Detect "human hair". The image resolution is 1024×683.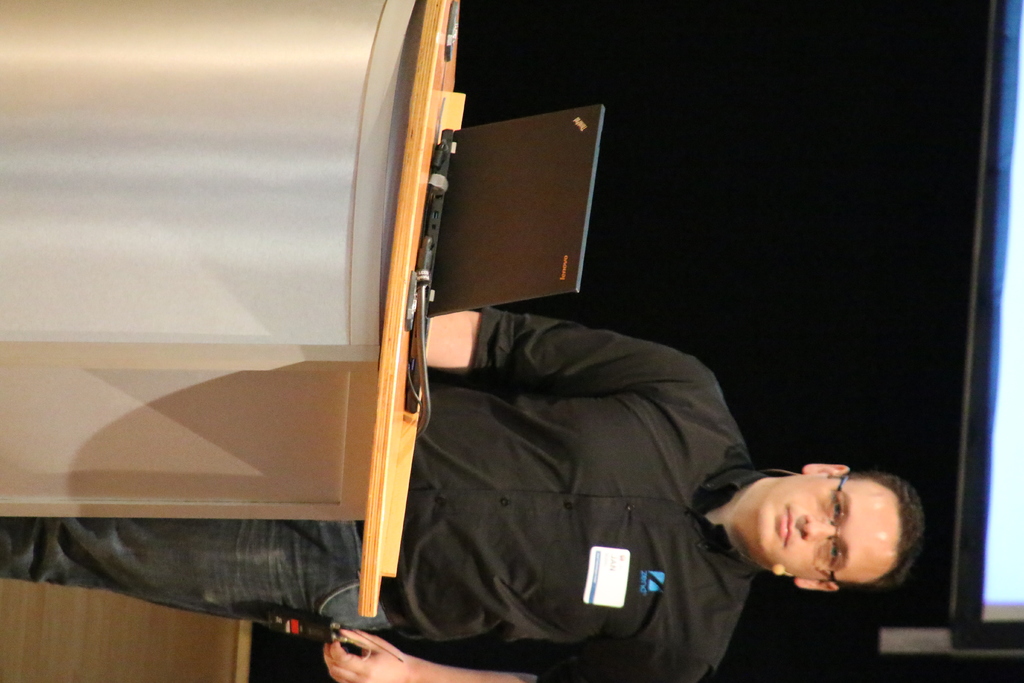
l=834, t=469, r=927, b=584.
